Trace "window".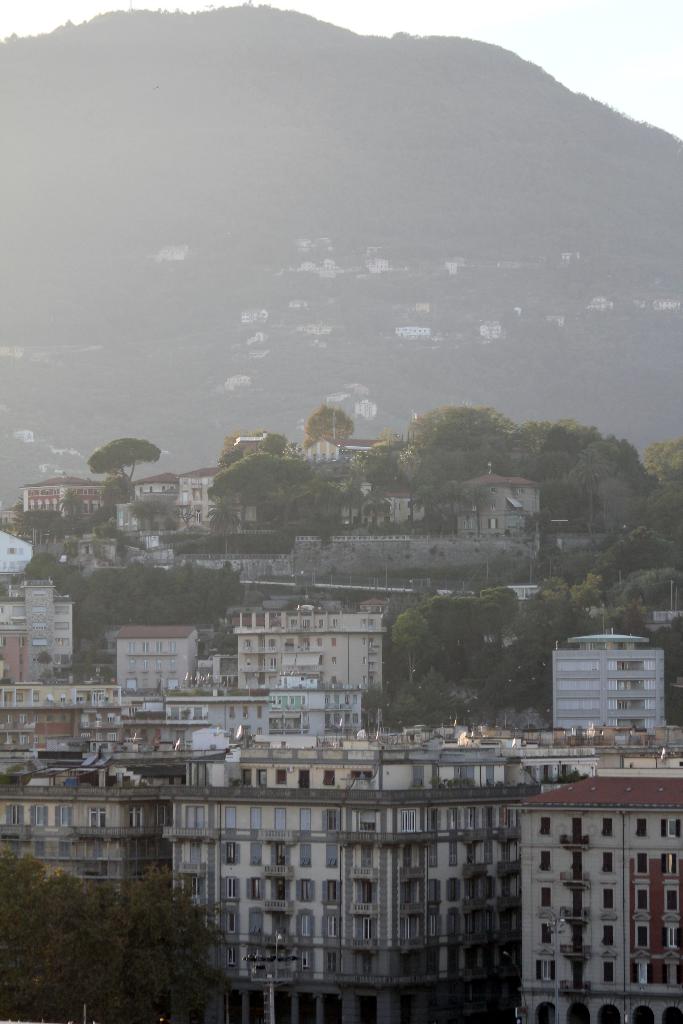
Traced to crop(297, 949, 313, 972).
